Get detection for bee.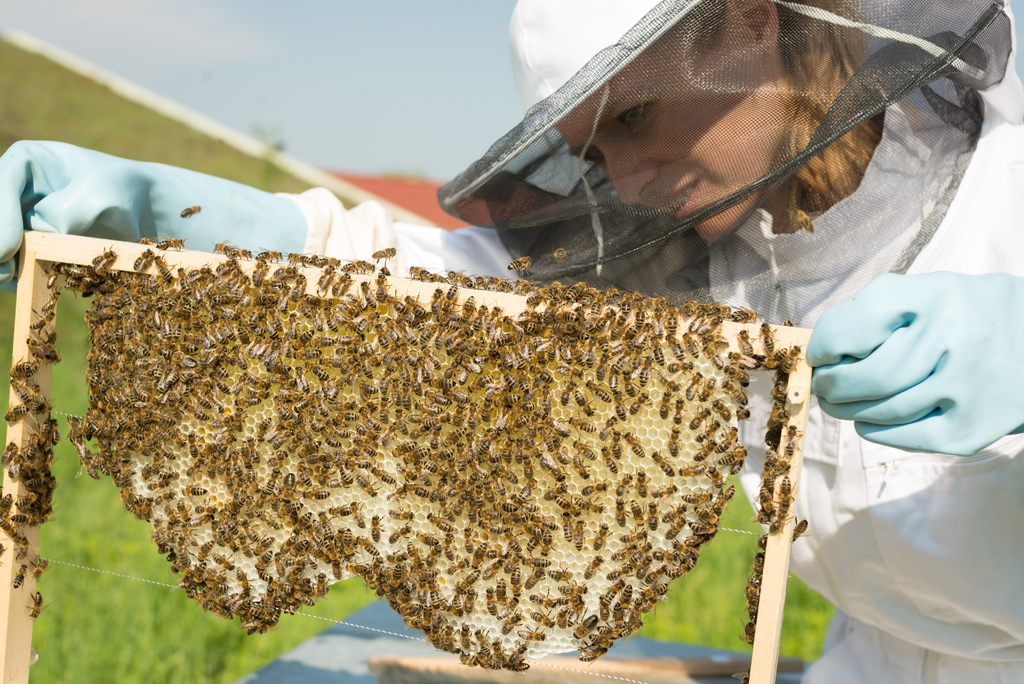
Detection: {"left": 381, "top": 375, "right": 391, "bottom": 400}.
